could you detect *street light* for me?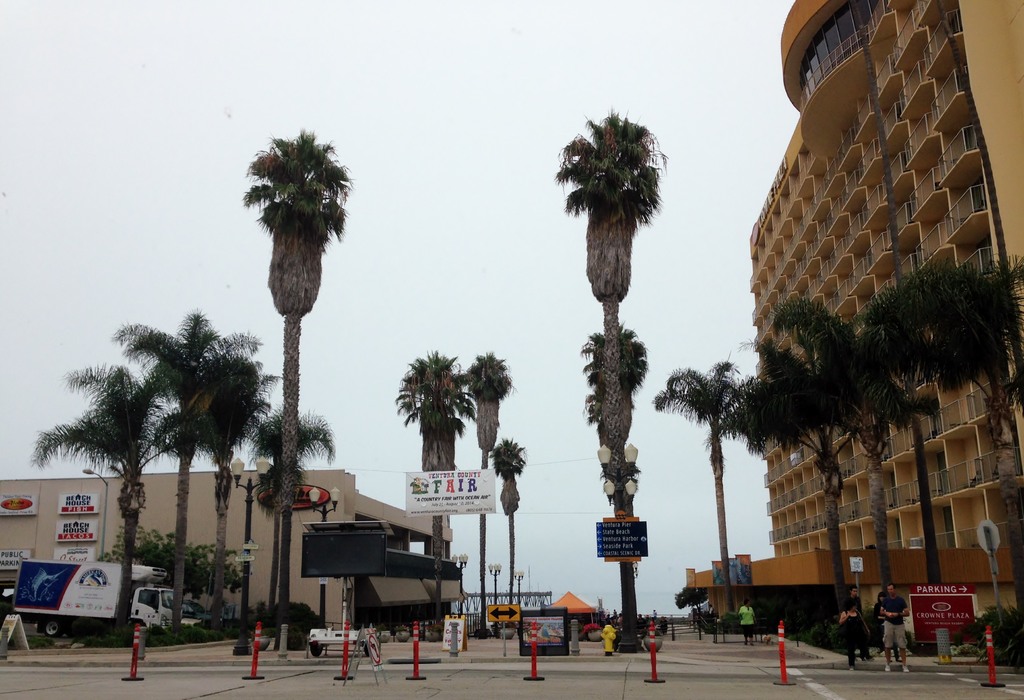
Detection result: BBox(598, 439, 641, 652).
